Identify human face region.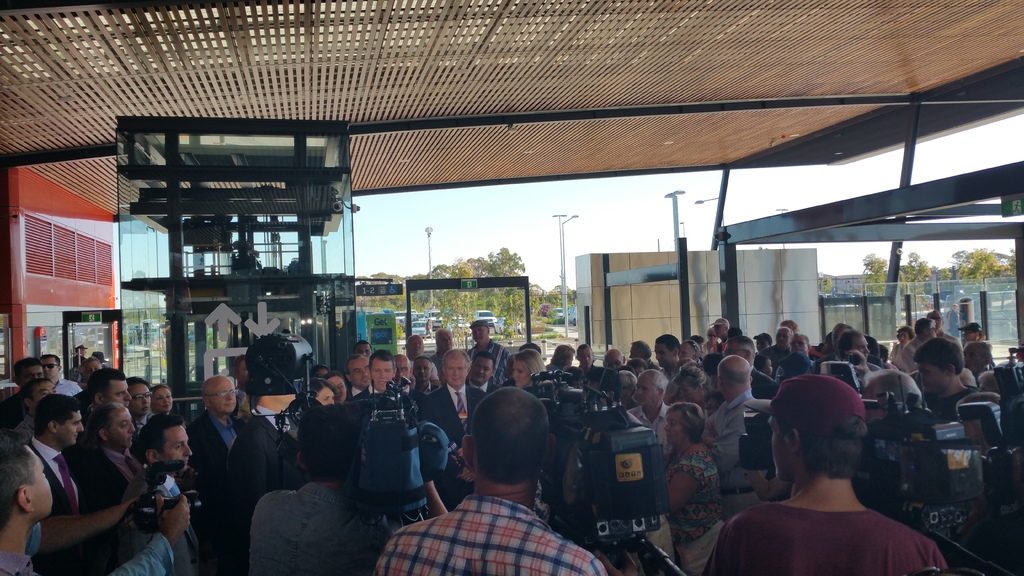
Region: box=[366, 356, 396, 392].
